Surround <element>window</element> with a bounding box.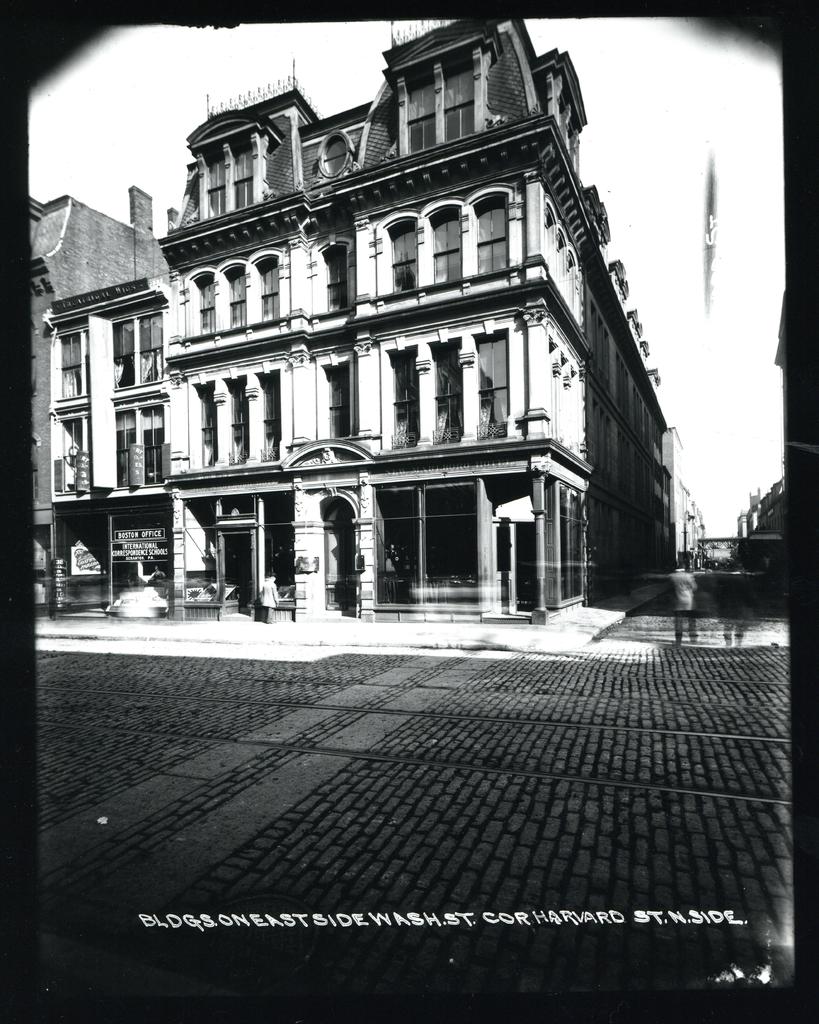
crop(52, 410, 89, 490).
